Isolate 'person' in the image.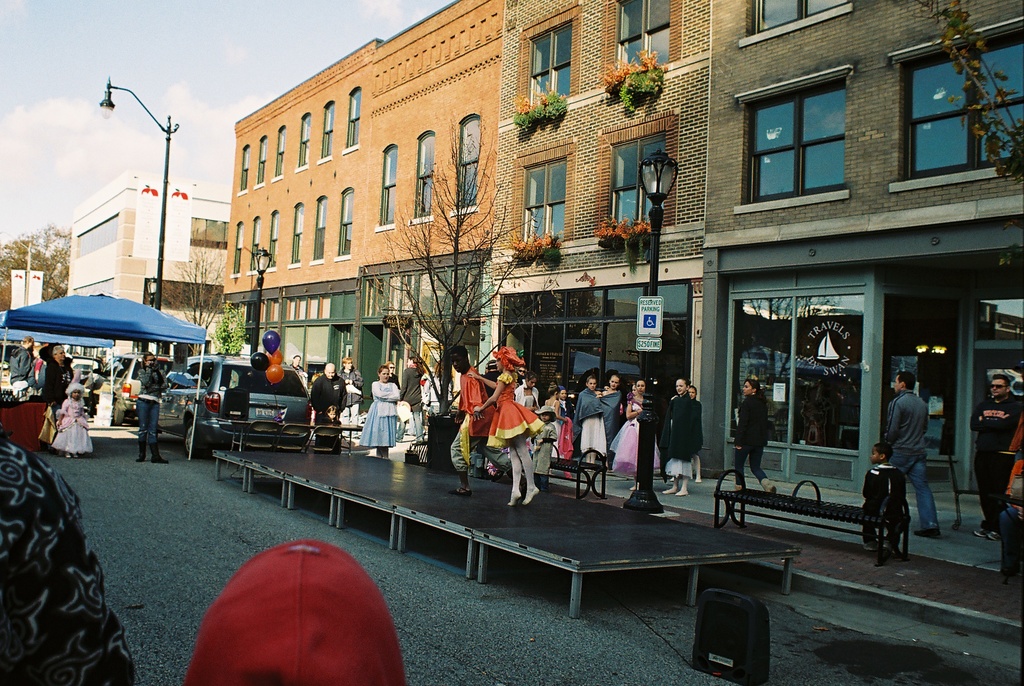
Isolated region: bbox=[187, 539, 404, 685].
